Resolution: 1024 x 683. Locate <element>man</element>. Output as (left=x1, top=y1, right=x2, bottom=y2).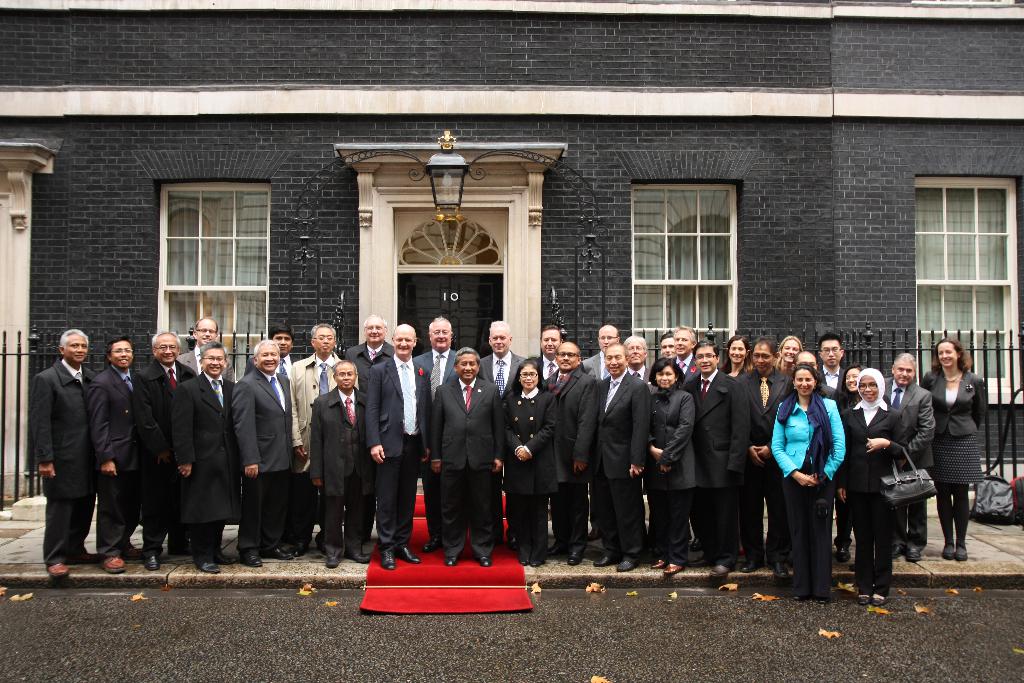
(left=533, top=324, right=586, bottom=384).
